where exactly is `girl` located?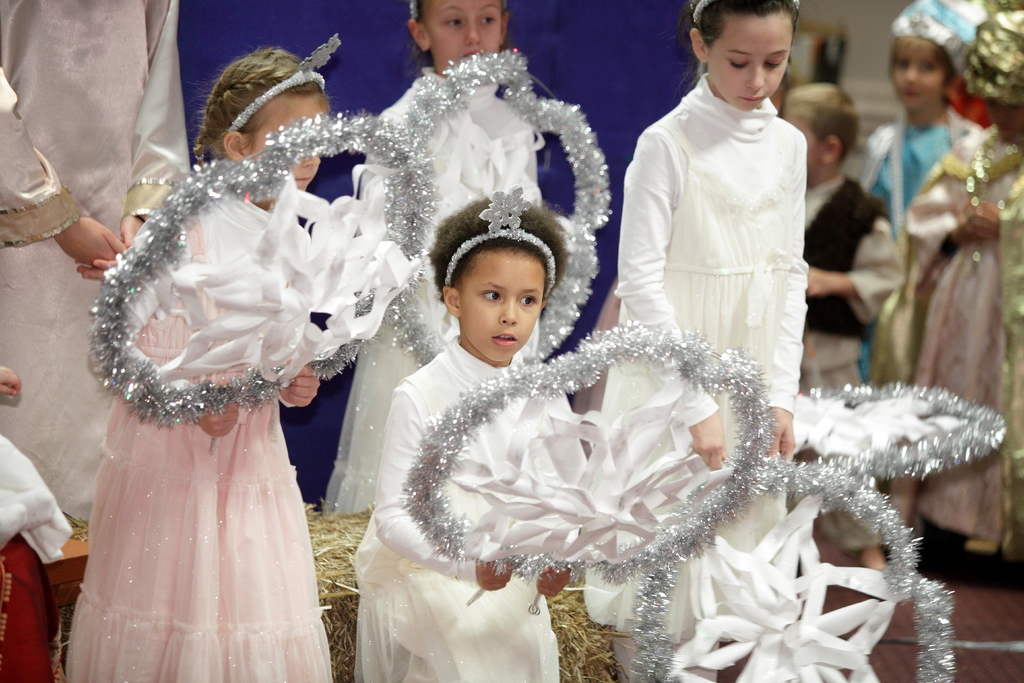
Its bounding box is box(617, 0, 806, 629).
